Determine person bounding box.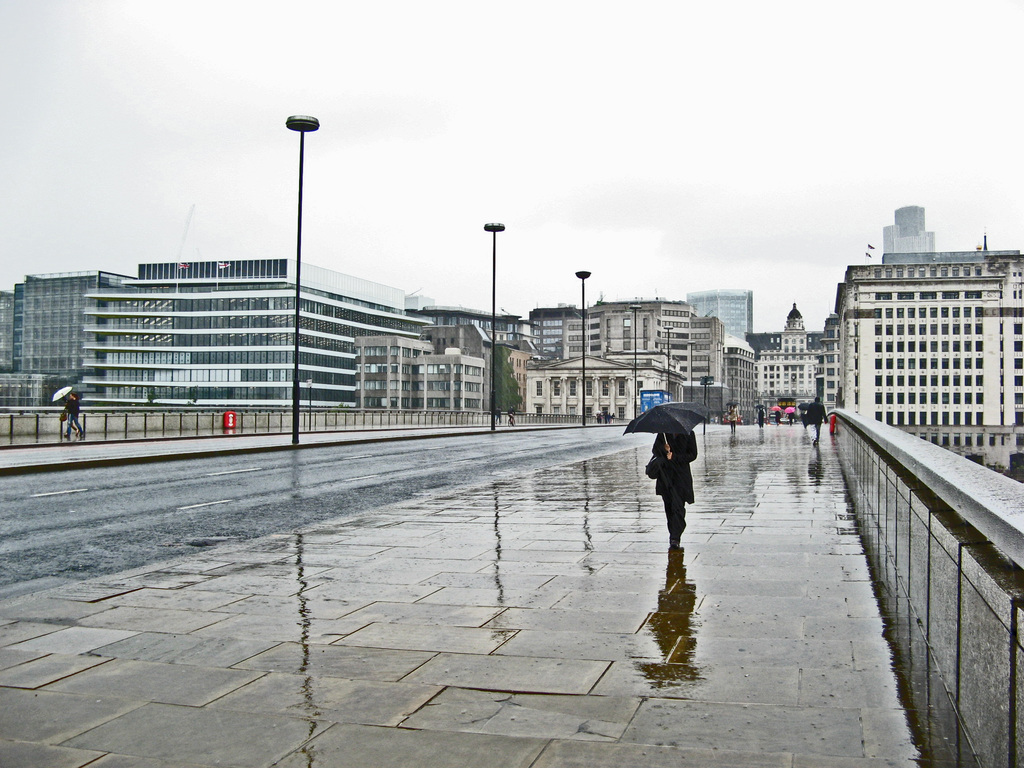
Determined: [x1=508, y1=407, x2=516, y2=428].
